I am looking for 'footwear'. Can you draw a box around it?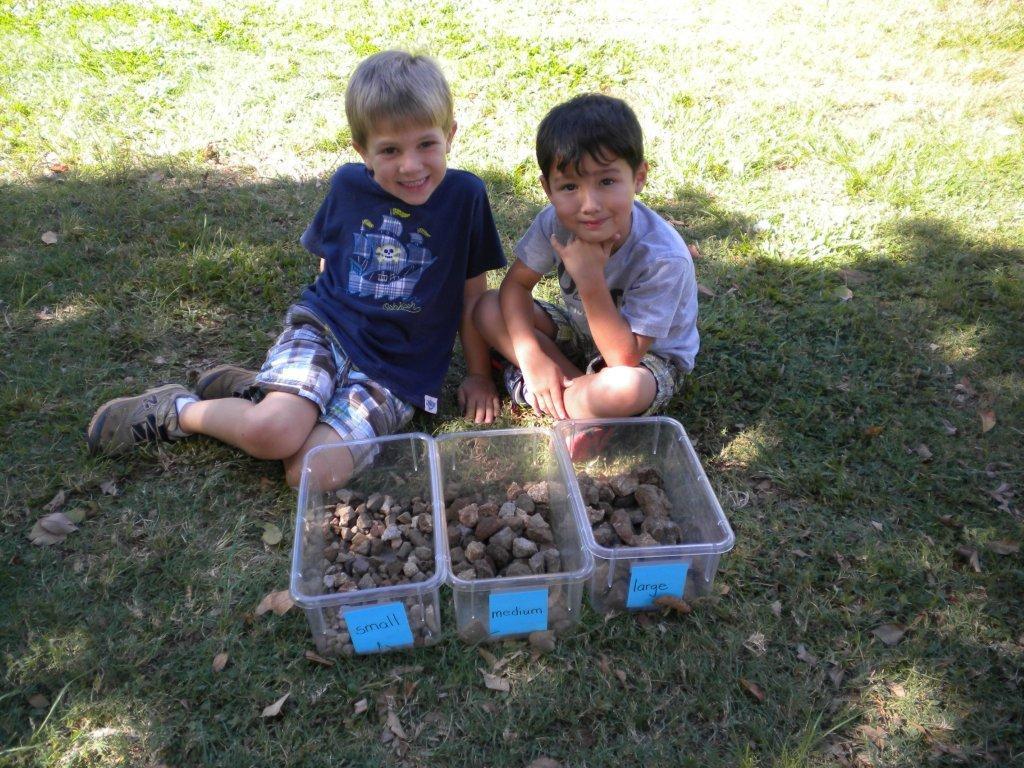
Sure, the bounding box is (left=473, top=344, right=542, bottom=406).
